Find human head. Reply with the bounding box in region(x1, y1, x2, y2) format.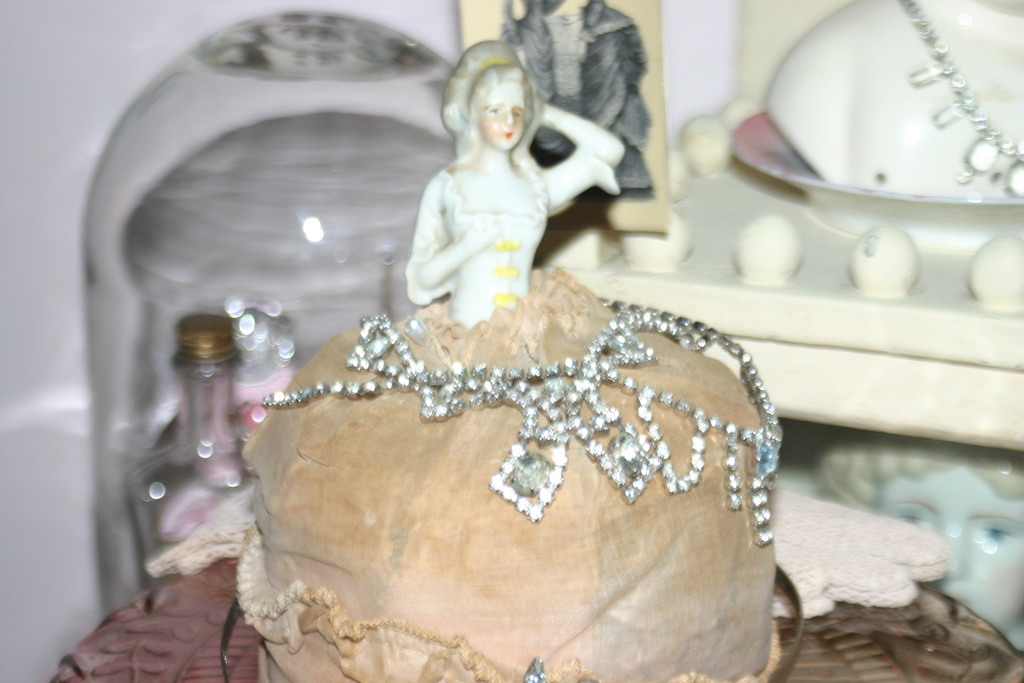
region(819, 436, 1023, 641).
